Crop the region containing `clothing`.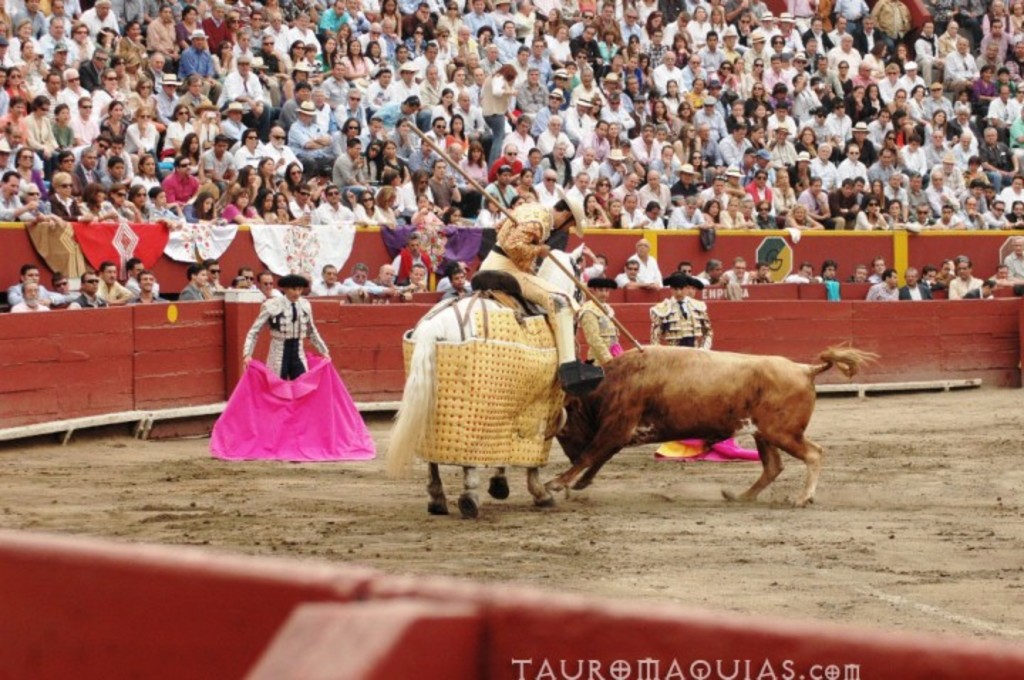
Crop region: locate(131, 292, 168, 312).
